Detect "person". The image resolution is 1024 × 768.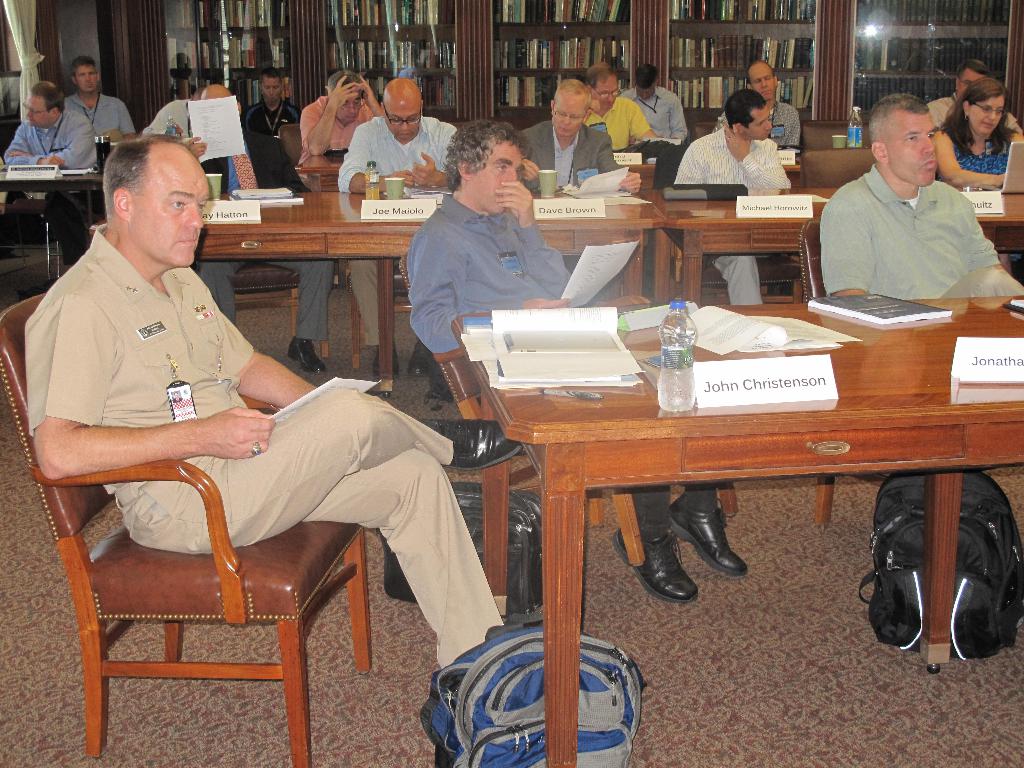
pyautogui.locateOnScreen(177, 84, 335, 376).
